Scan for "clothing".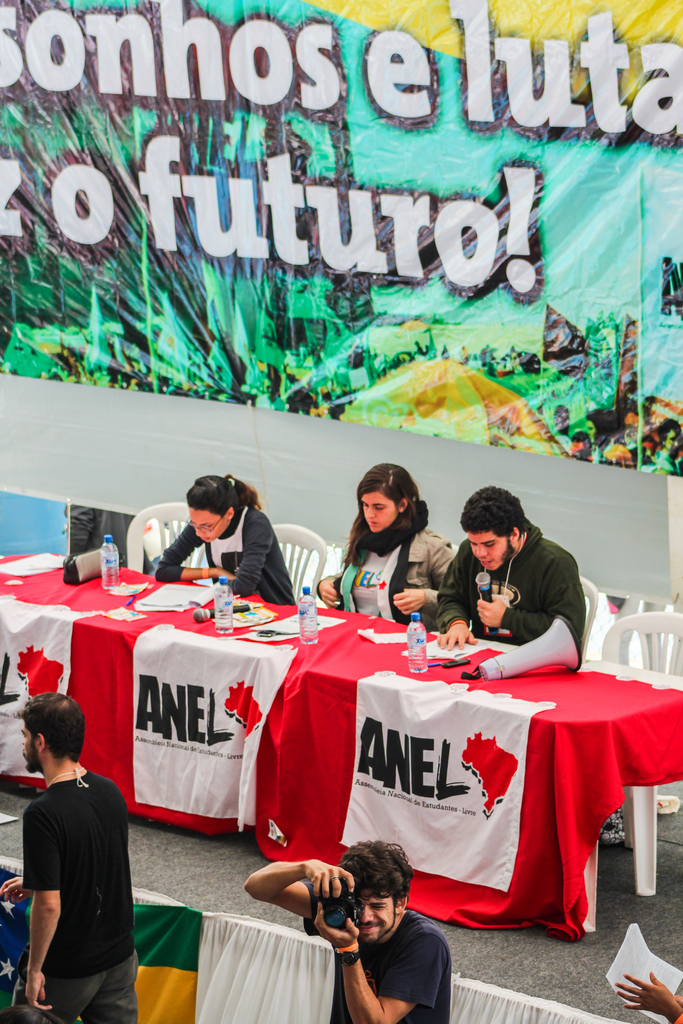
Scan result: 432,524,584,673.
